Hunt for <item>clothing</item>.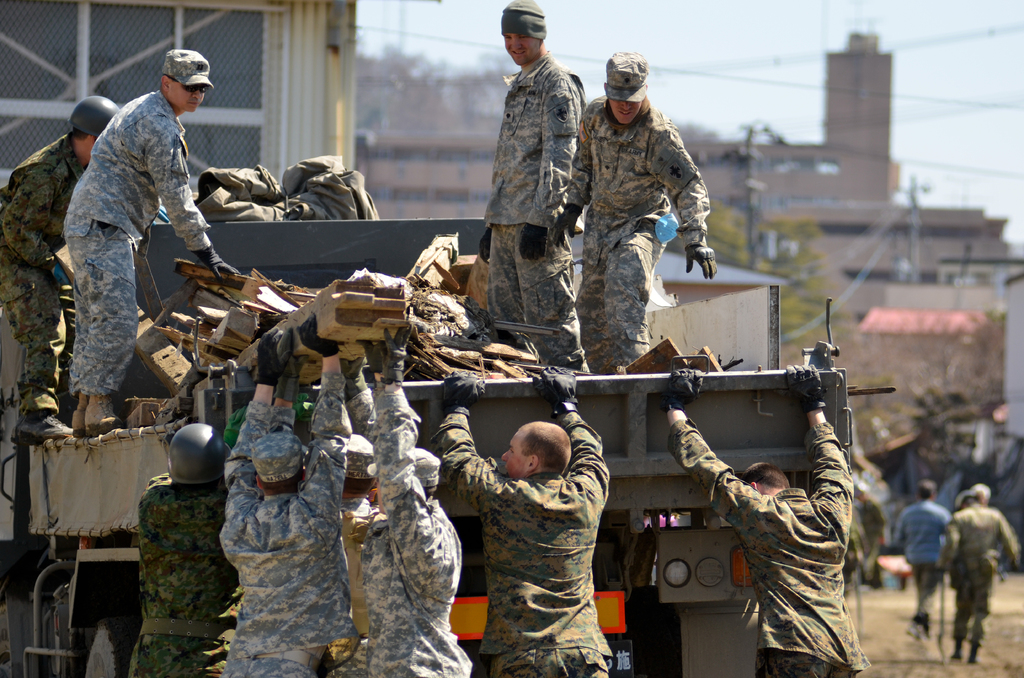
Hunted down at [left=0, top=117, right=97, bottom=464].
